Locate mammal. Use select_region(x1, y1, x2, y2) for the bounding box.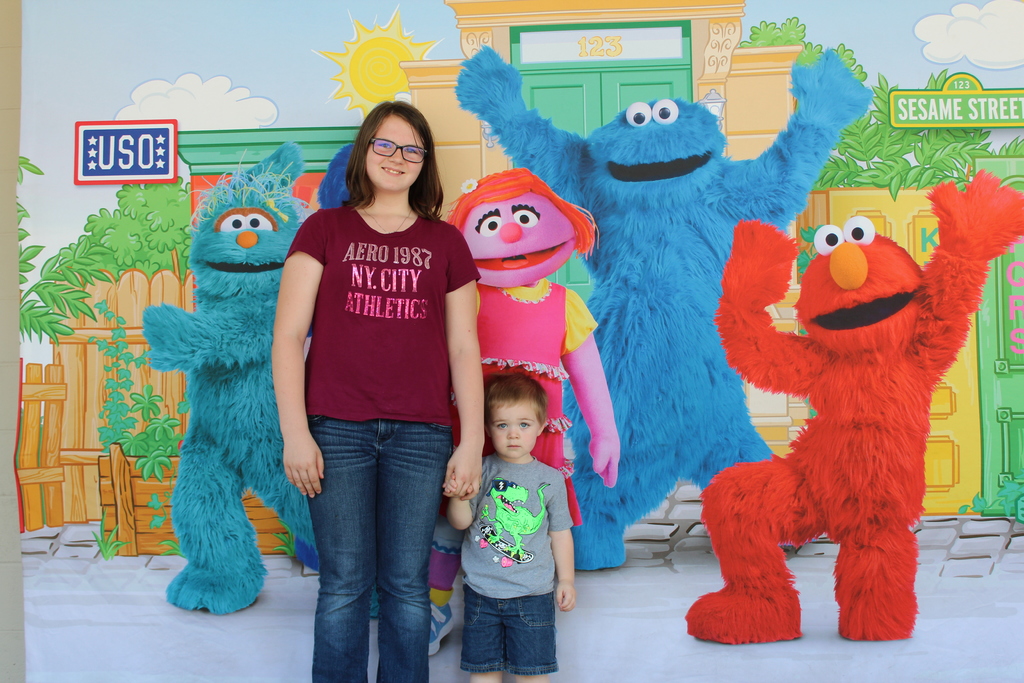
select_region(440, 373, 575, 682).
